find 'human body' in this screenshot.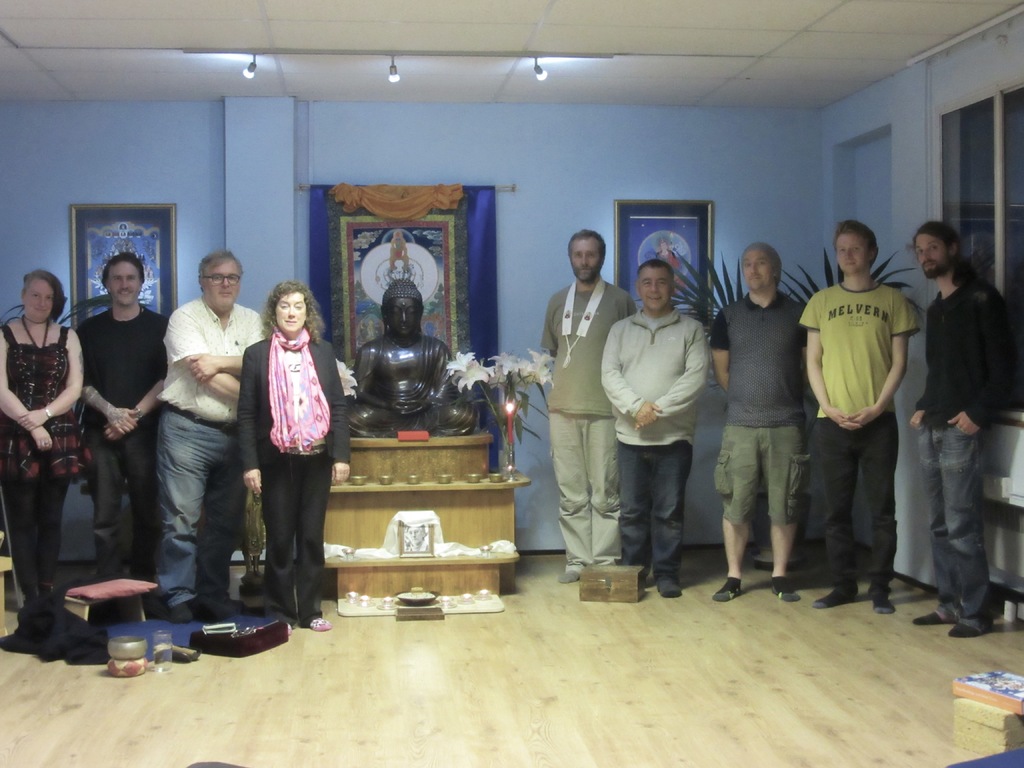
The bounding box for 'human body' is <box>77,250,163,584</box>.
